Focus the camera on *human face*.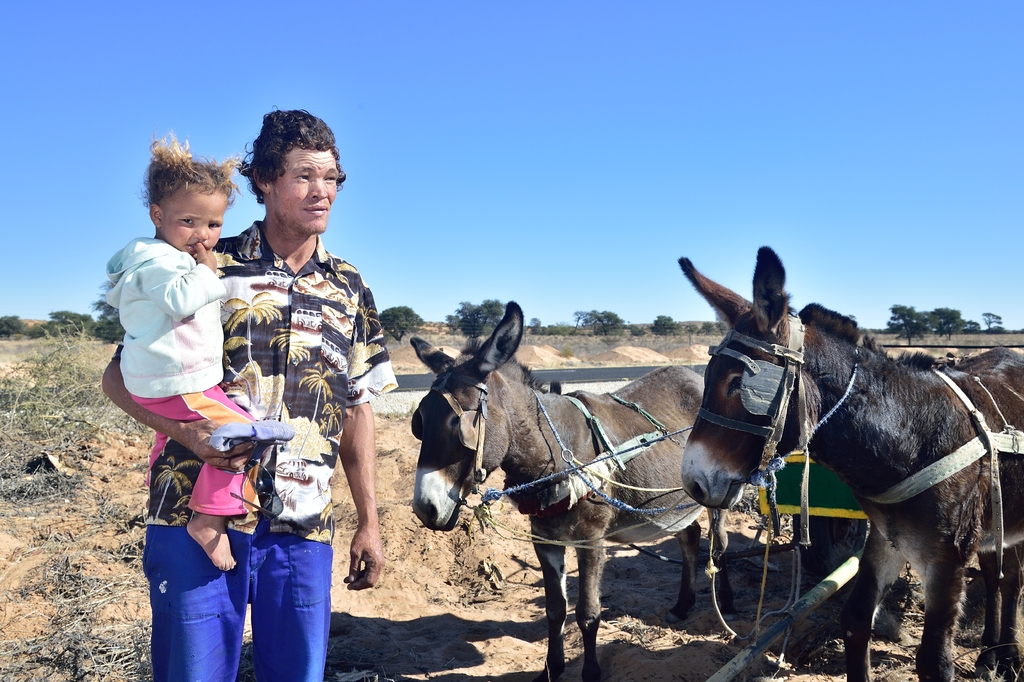
Focus region: <box>160,192,225,251</box>.
